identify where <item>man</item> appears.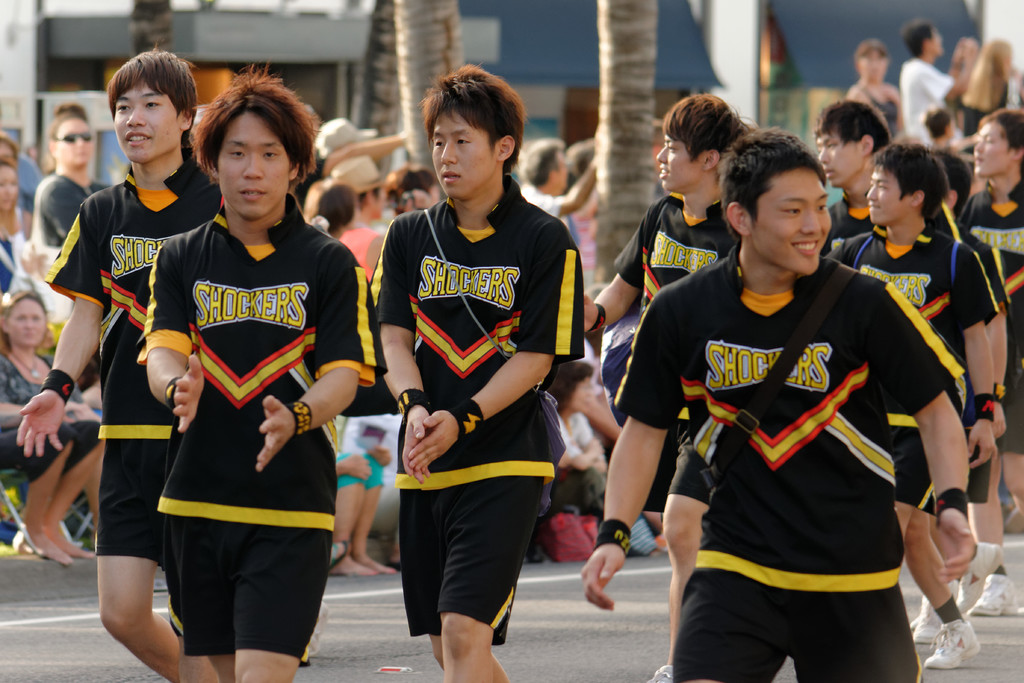
Appears at 583:128:977:682.
